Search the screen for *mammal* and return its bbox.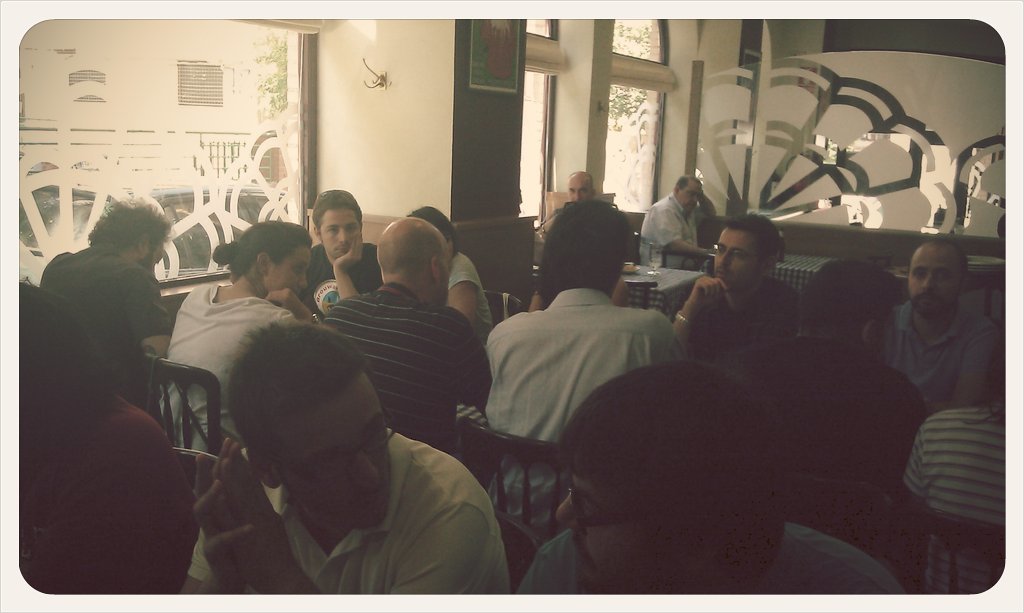
Found: pyautogui.locateOnScreen(528, 197, 629, 310).
